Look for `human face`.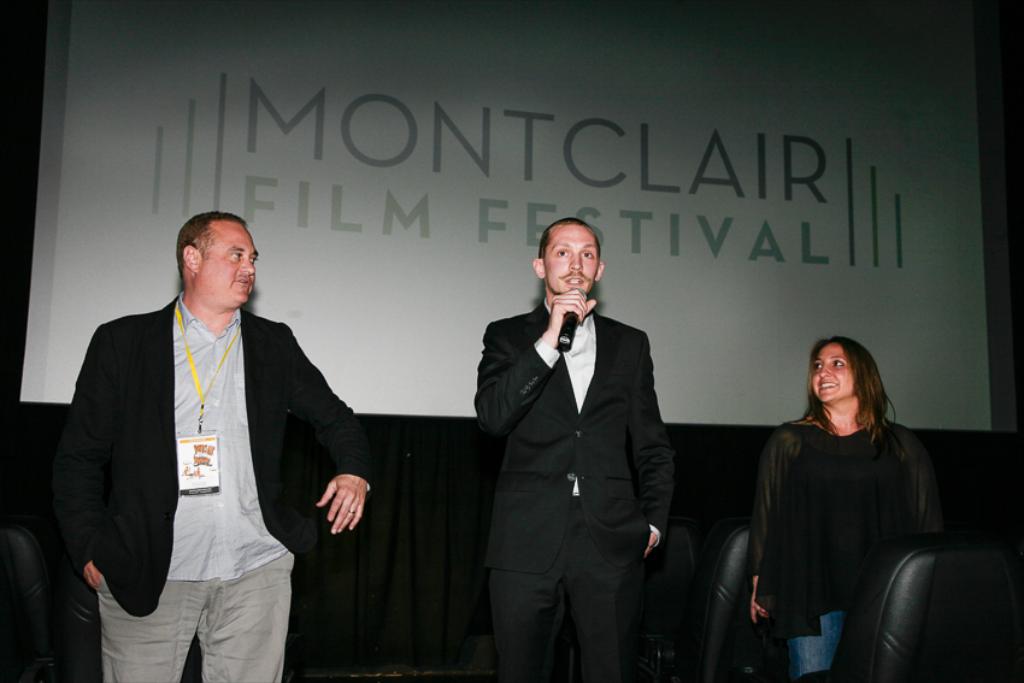
Found: (left=194, top=217, right=257, bottom=298).
